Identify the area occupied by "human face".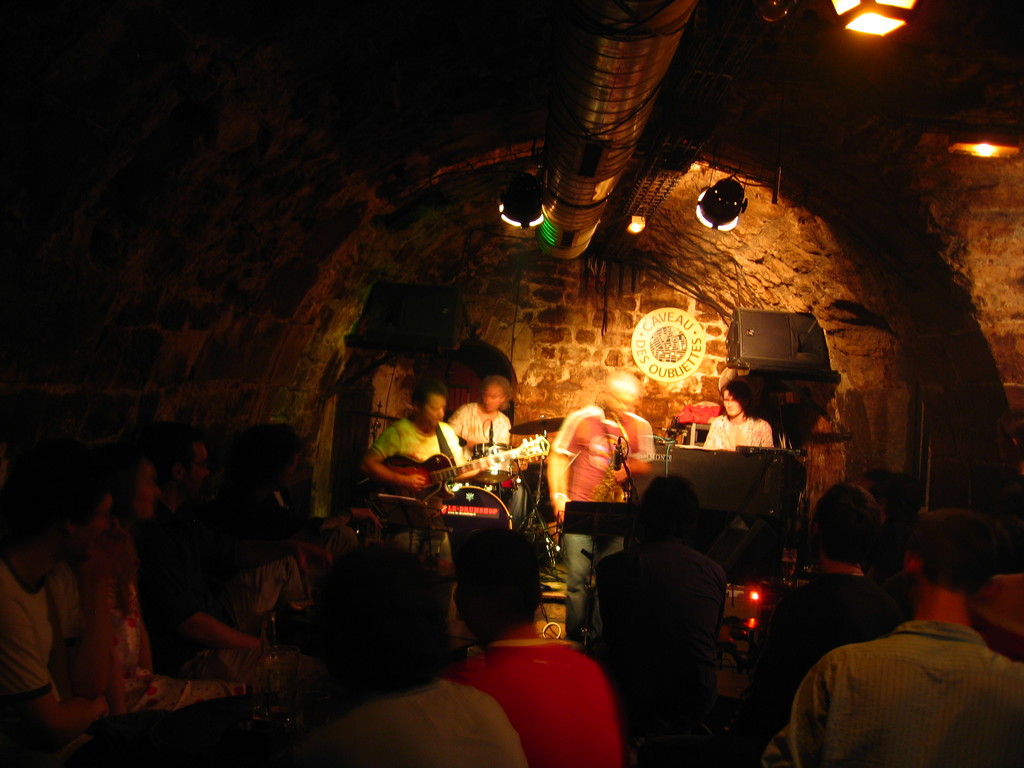
Area: 75,494,113,547.
